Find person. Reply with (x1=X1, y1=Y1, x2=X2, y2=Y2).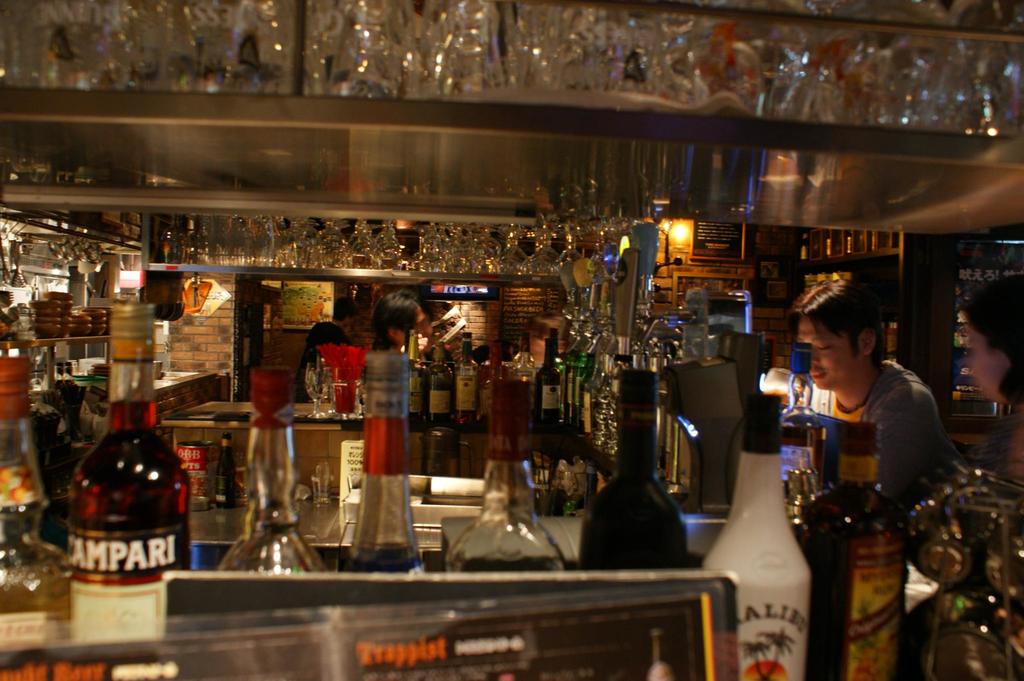
(x1=291, y1=294, x2=359, y2=400).
